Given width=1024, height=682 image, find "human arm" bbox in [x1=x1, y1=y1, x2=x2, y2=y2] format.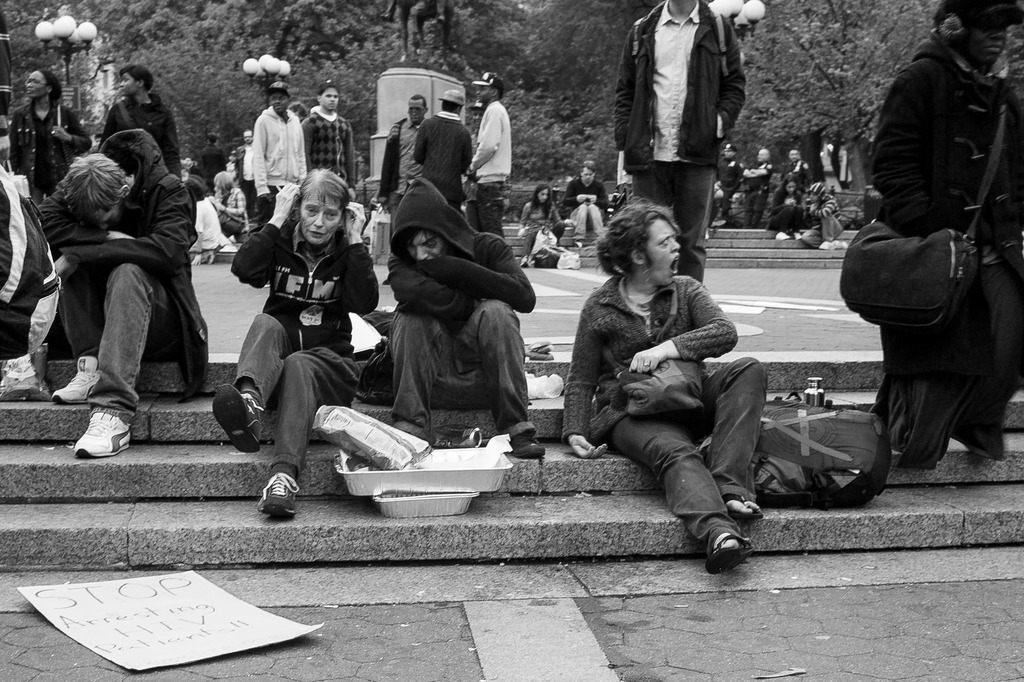
[x1=714, y1=17, x2=750, y2=141].
